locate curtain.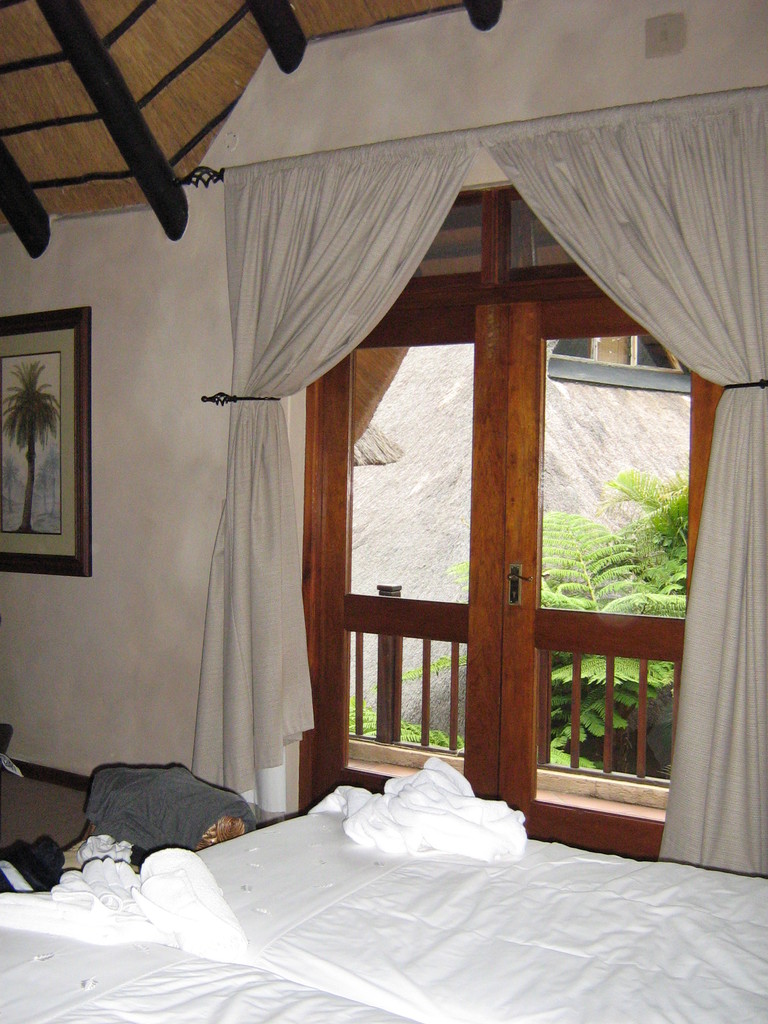
Bounding box: locate(191, 129, 484, 797).
